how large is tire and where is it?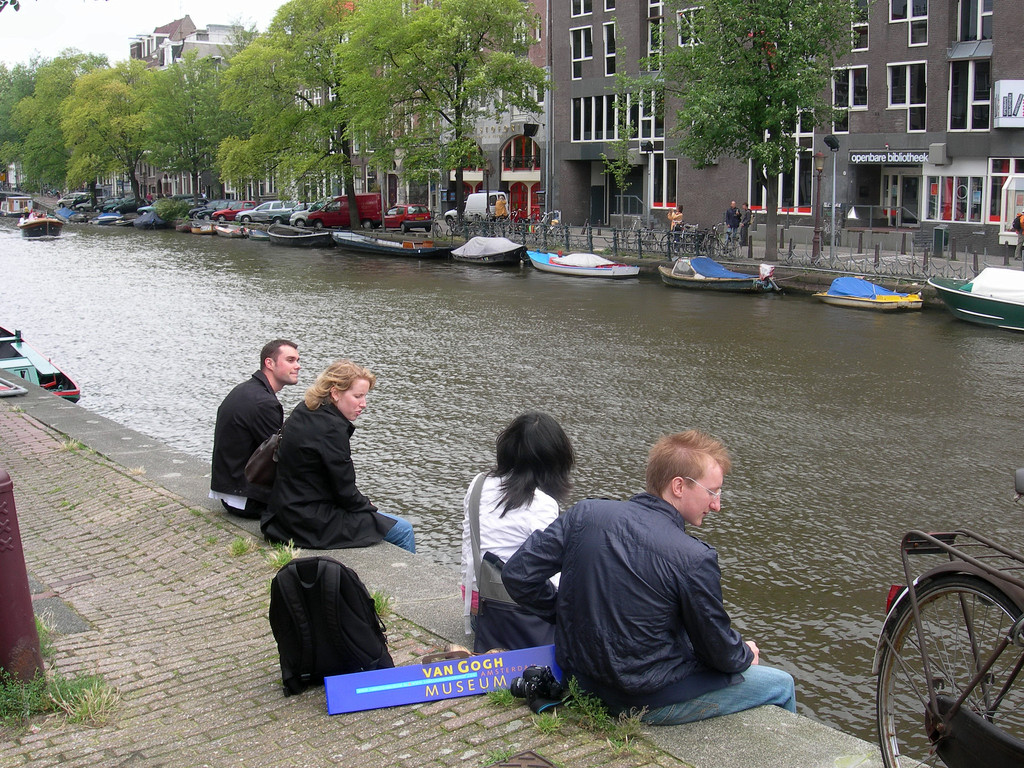
Bounding box: 115, 211, 123, 218.
